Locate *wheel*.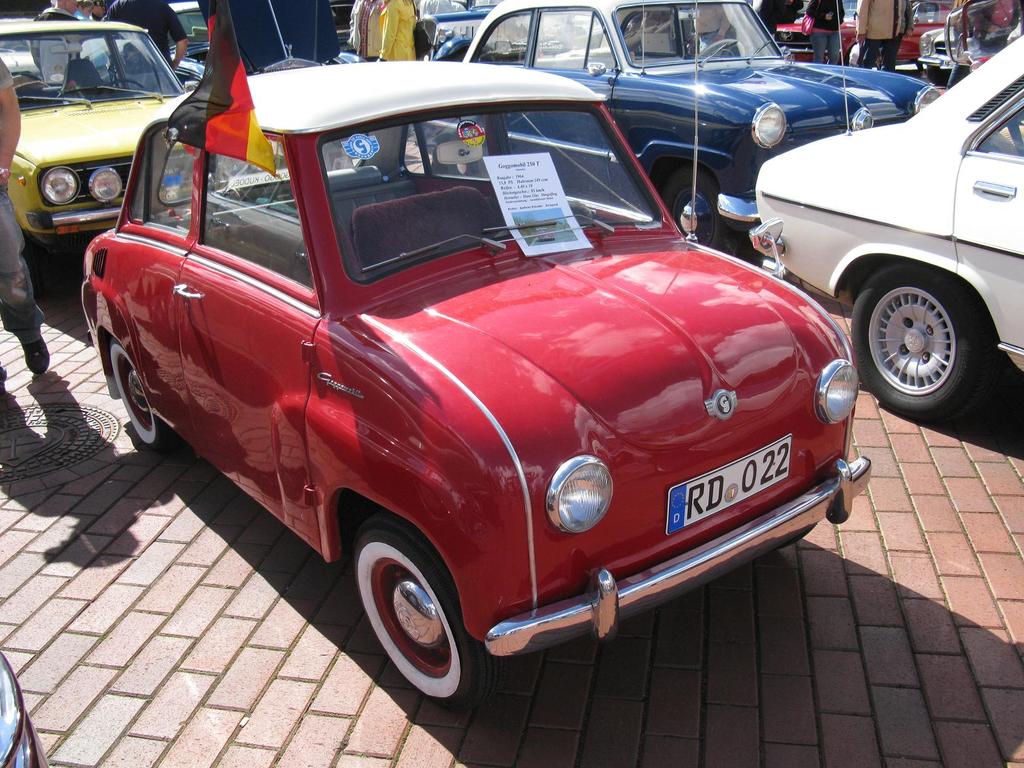
Bounding box: (851,262,997,424).
